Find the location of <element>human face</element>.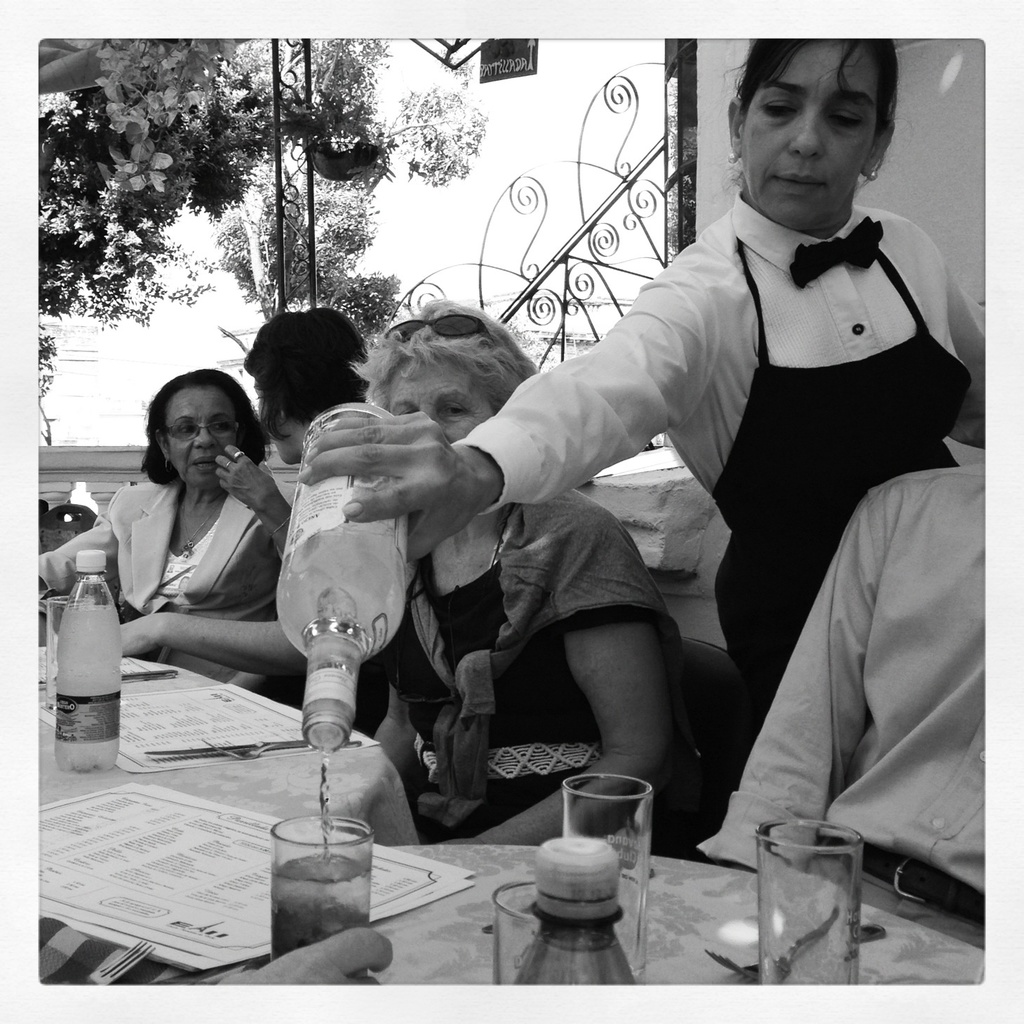
Location: region(371, 339, 497, 445).
